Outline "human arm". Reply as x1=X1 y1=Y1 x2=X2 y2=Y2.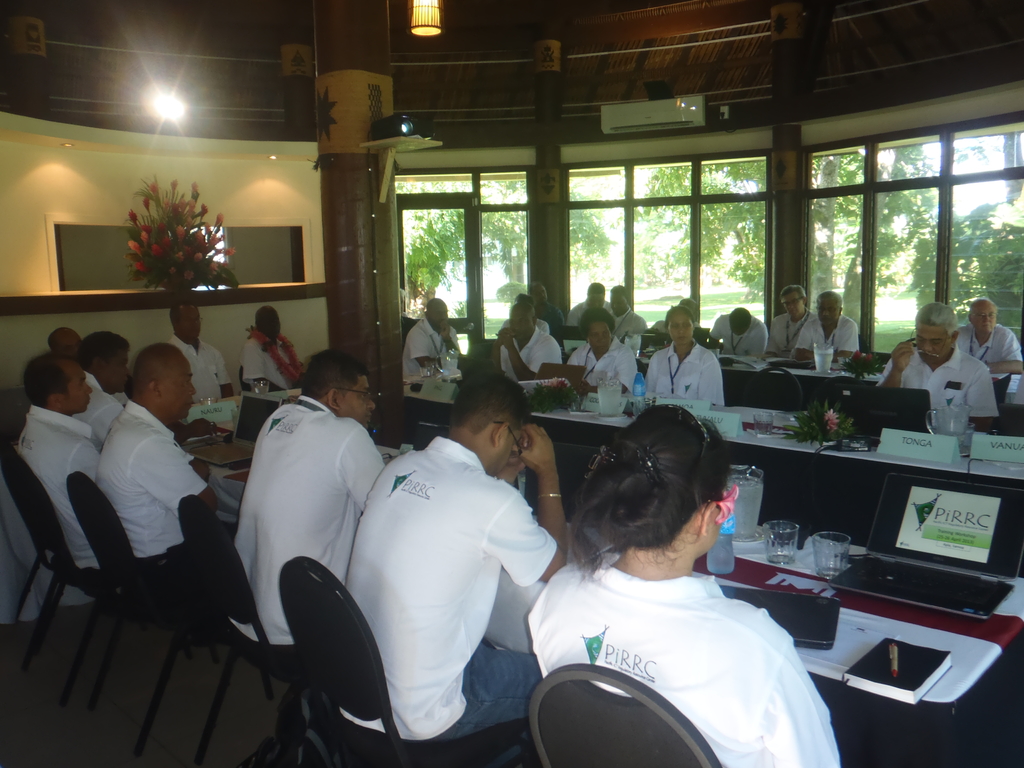
x1=874 y1=339 x2=918 y2=388.
